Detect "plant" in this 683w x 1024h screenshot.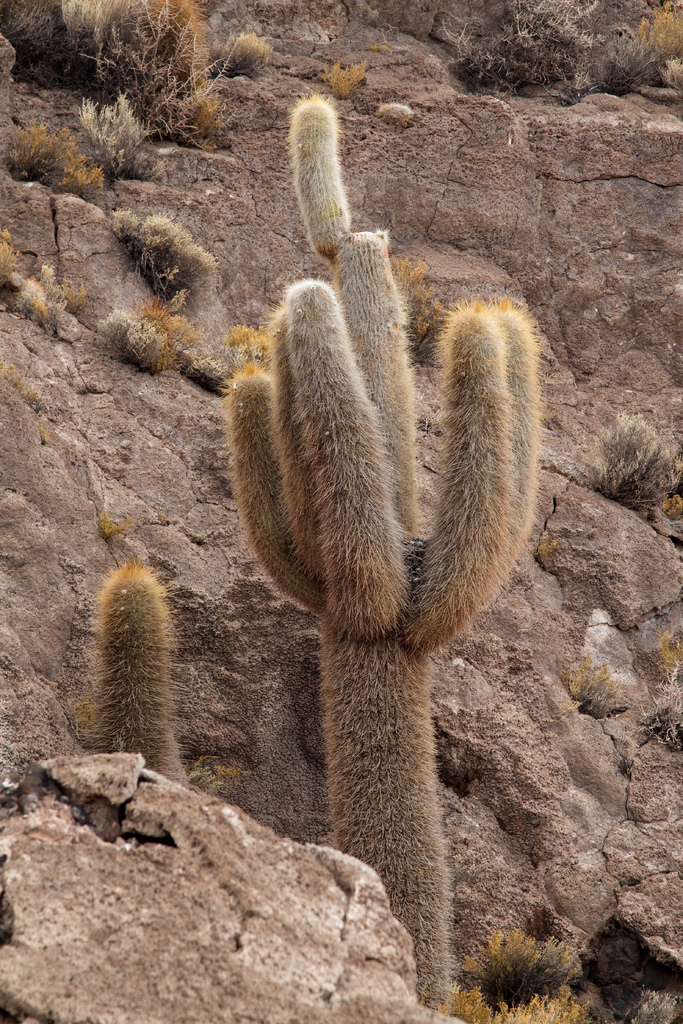
Detection: (0, 124, 107, 207).
